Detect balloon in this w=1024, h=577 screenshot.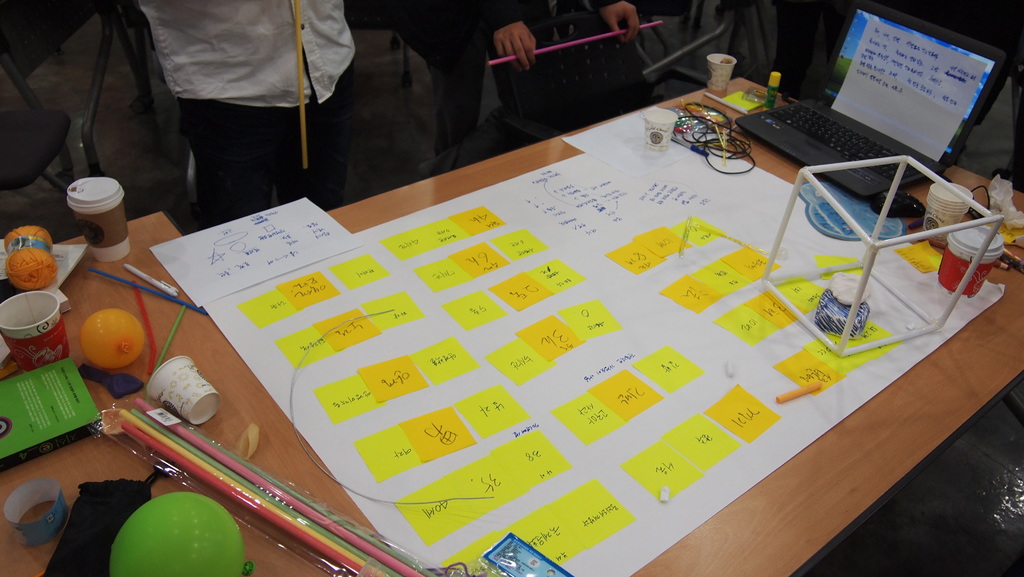
Detection: (left=79, top=363, right=144, bottom=401).
